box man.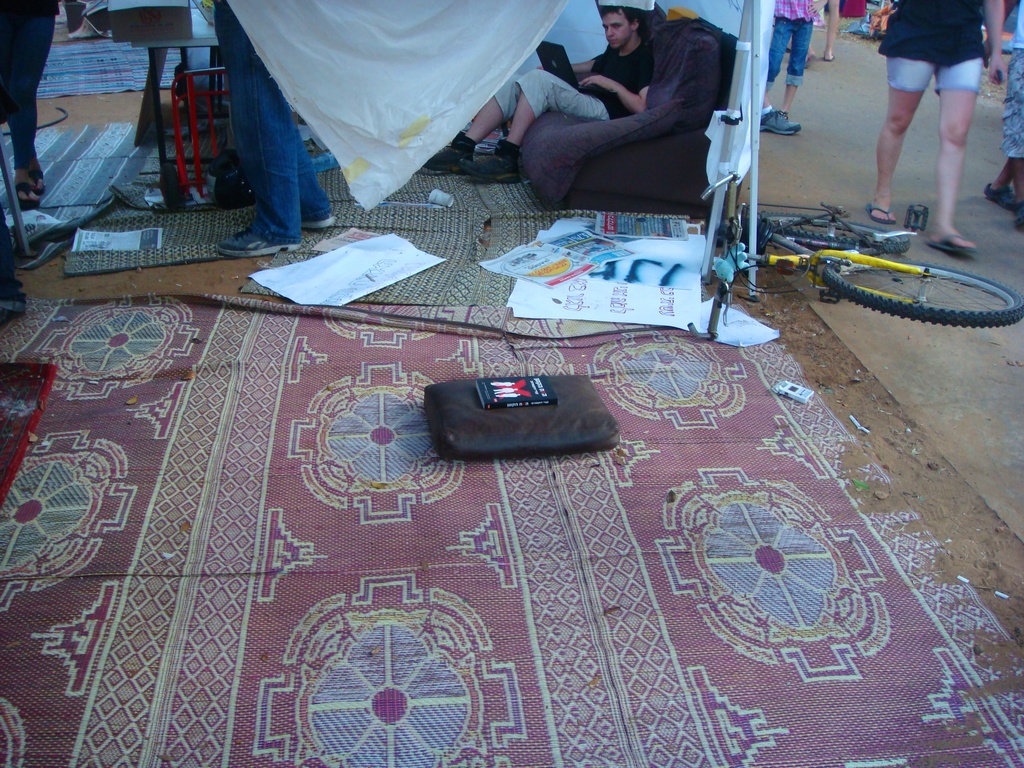
locate(767, 0, 829, 108).
